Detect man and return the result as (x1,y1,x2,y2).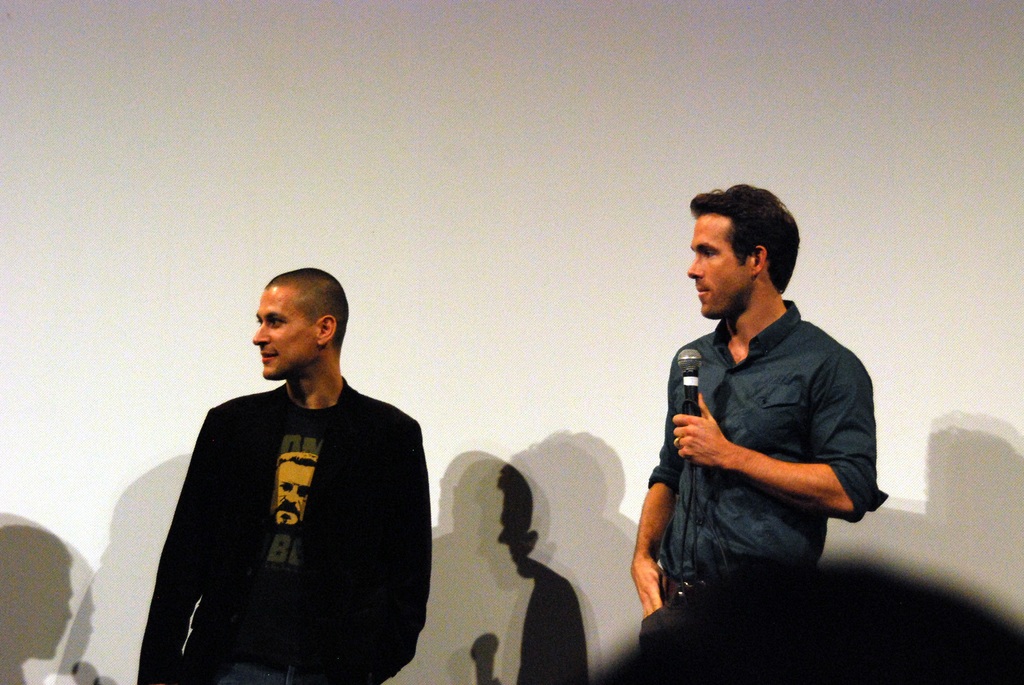
(589,562,1023,684).
